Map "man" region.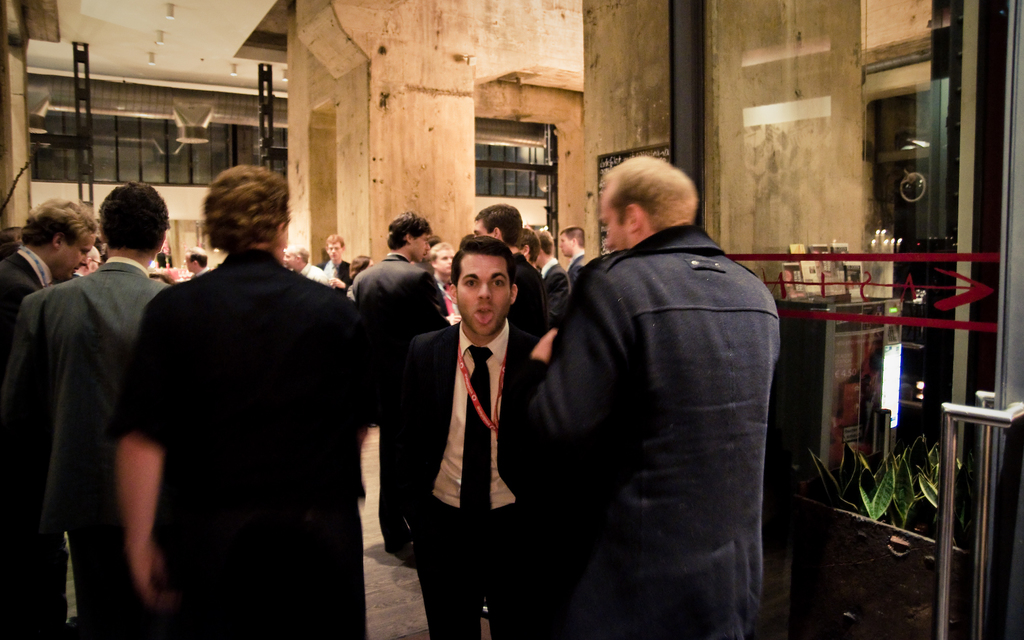
Mapped to locate(348, 209, 451, 564).
